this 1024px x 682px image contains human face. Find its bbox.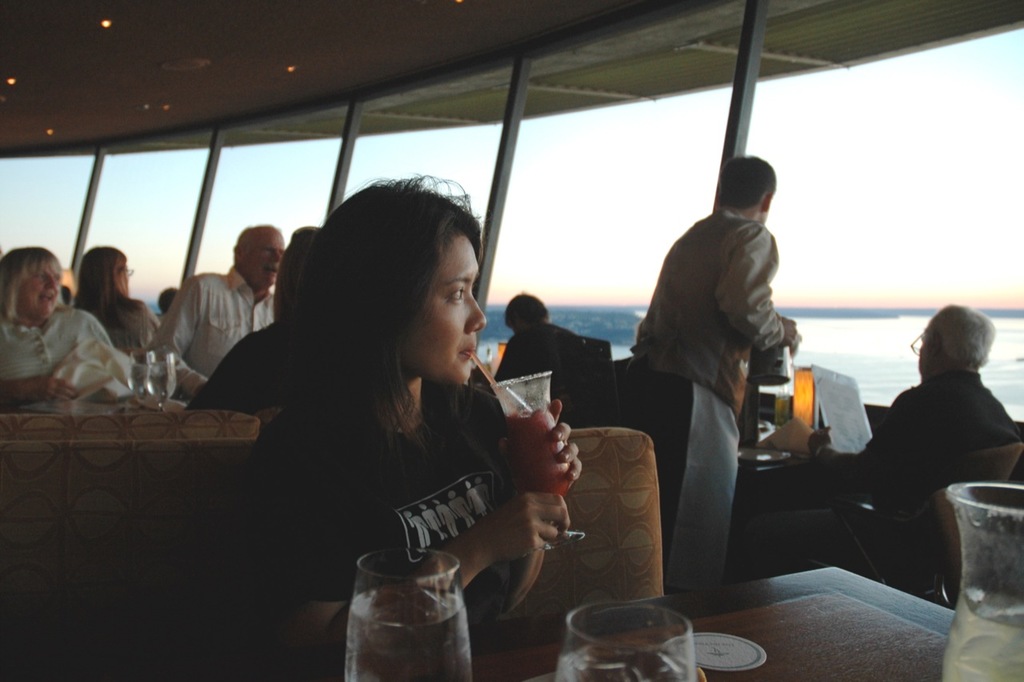
x1=18 y1=264 x2=60 y2=319.
